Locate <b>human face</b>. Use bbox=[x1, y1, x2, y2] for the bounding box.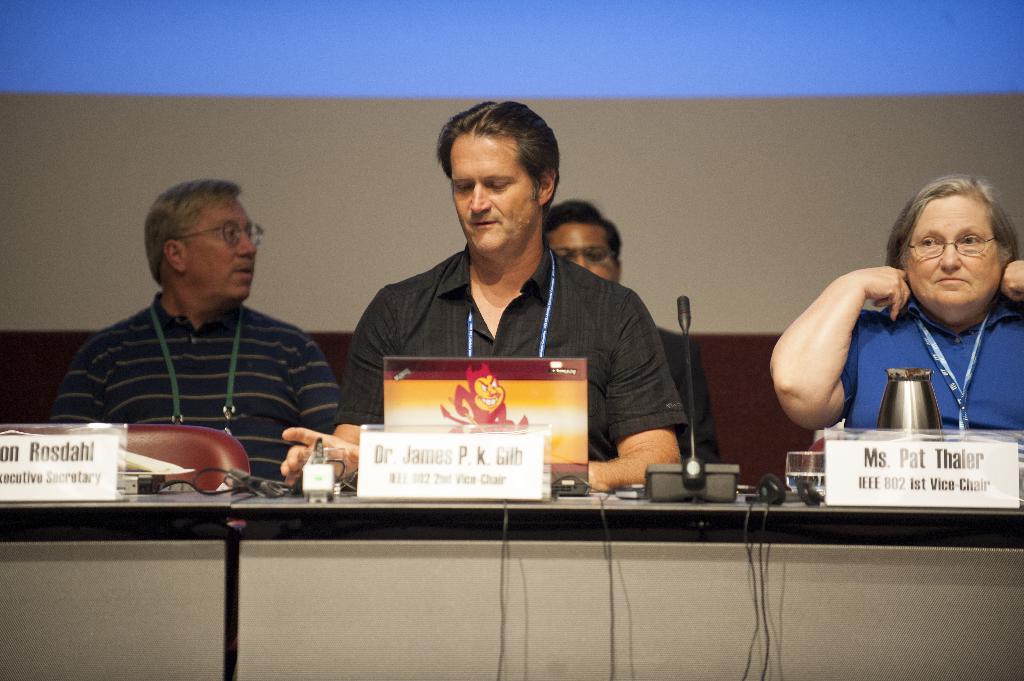
bbox=[906, 195, 995, 319].
